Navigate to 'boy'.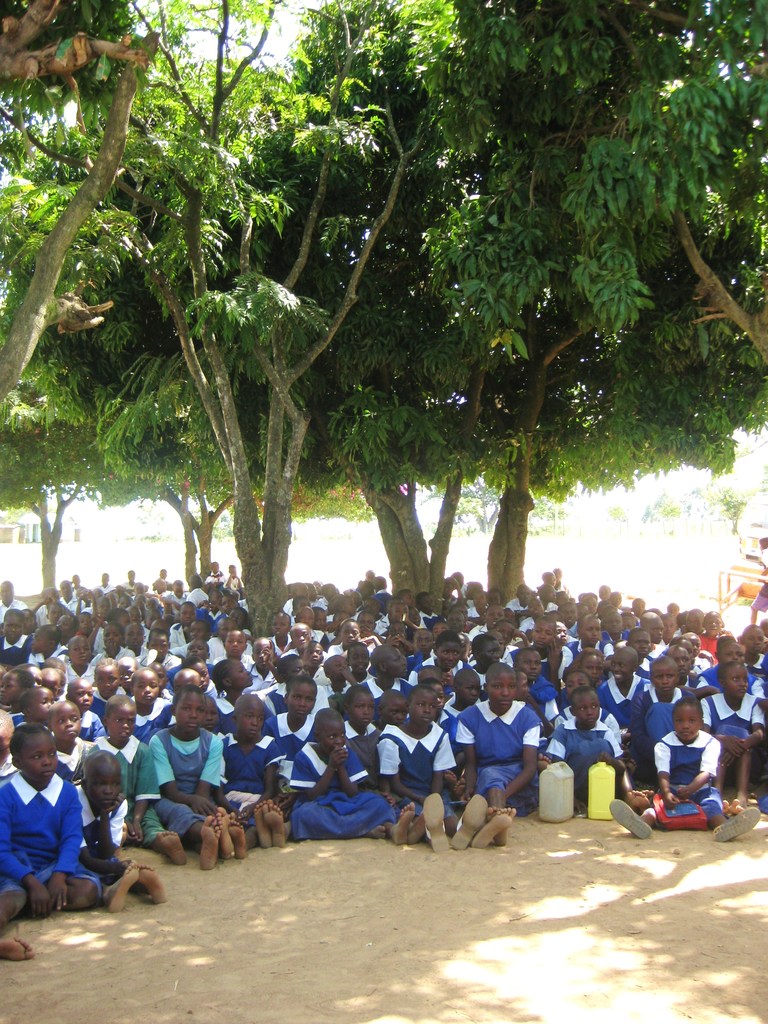
Navigation target: left=466, top=588, right=486, bottom=614.
